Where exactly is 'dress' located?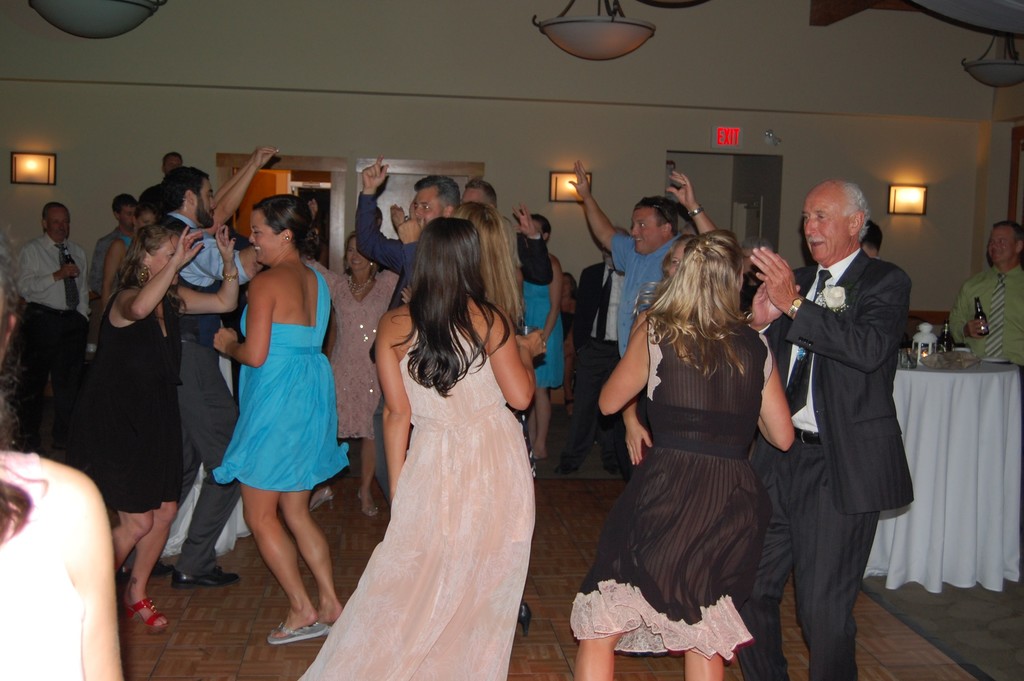
Its bounding box is detection(568, 315, 779, 639).
